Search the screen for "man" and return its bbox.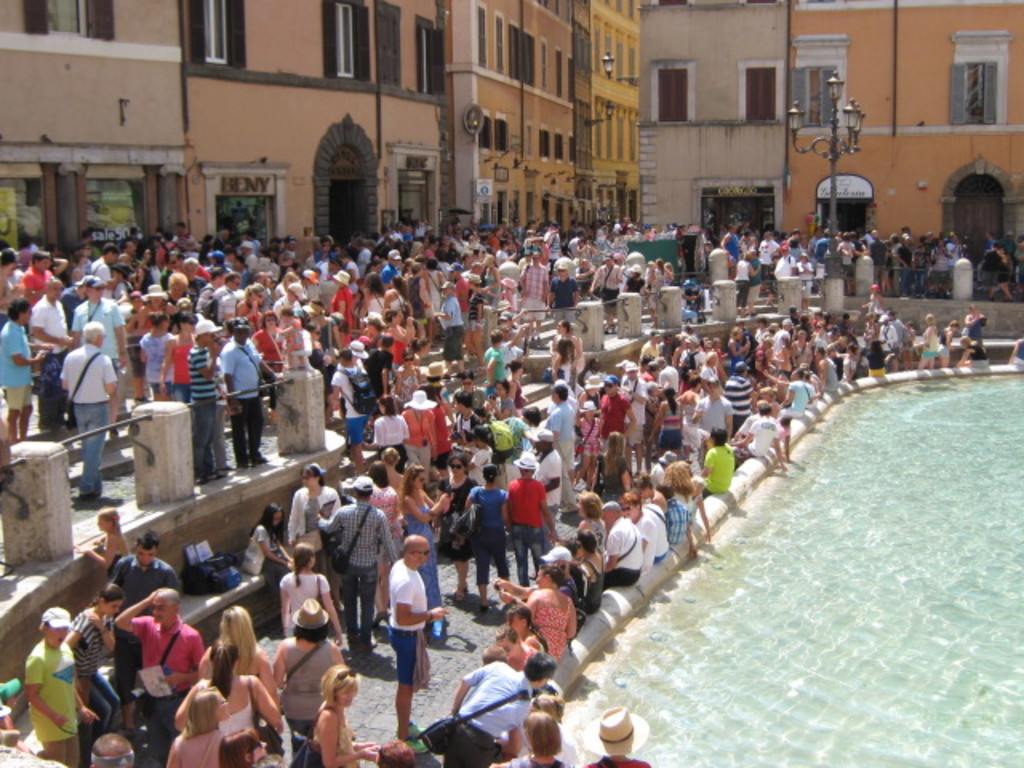
Found: 502 456 562 589.
